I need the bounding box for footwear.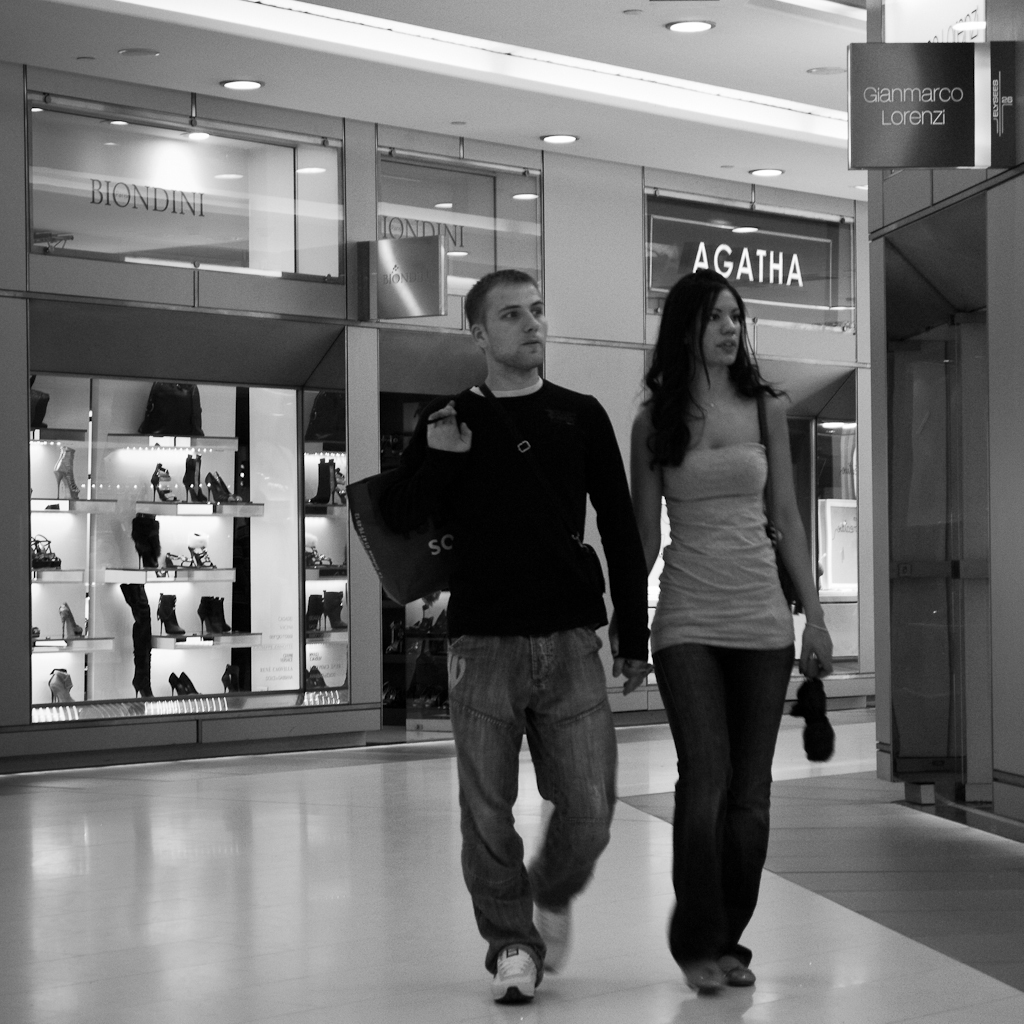
Here it is: (x1=157, y1=590, x2=191, y2=638).
